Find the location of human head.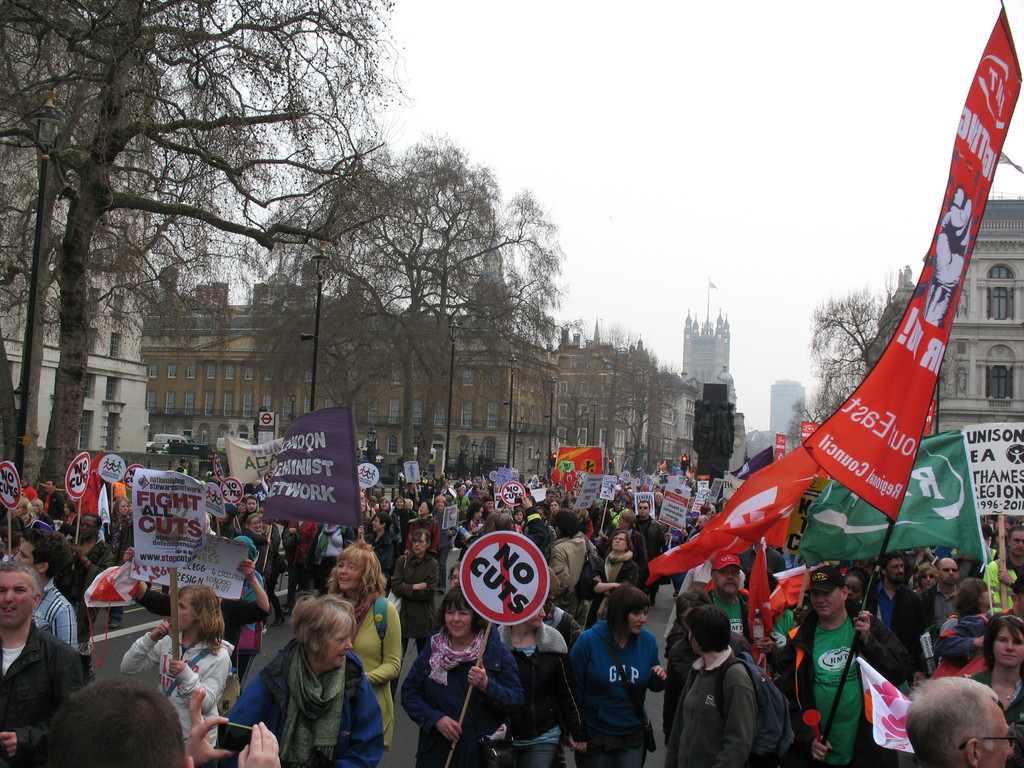
Location: bbox(1012, 579, 1023, 617).
